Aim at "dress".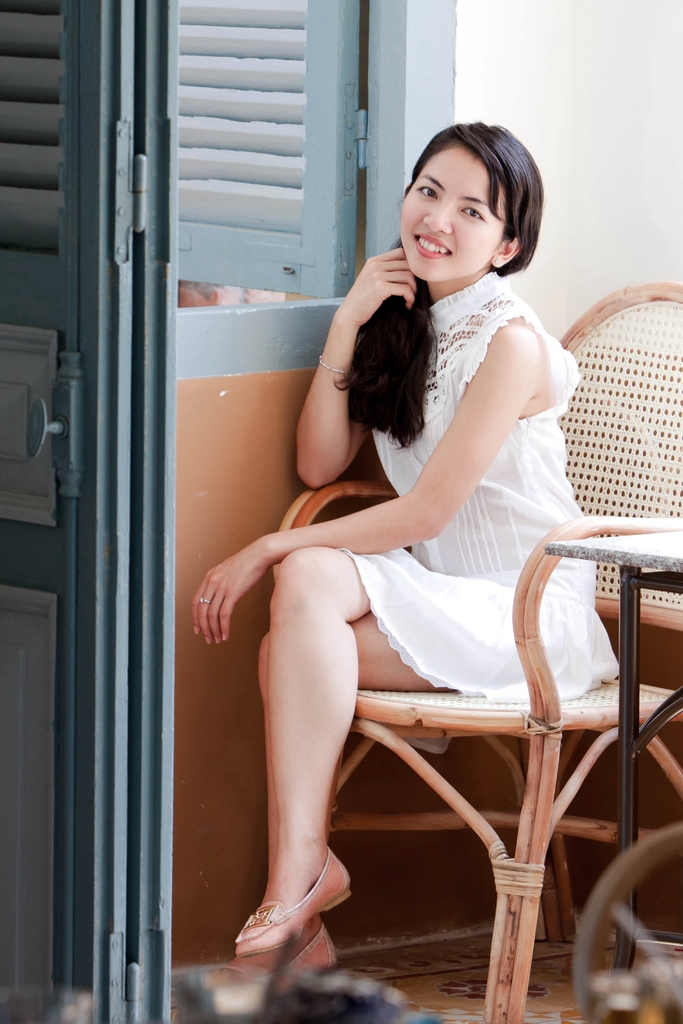
Aimed at Rect(343, 273, 618, 705).
